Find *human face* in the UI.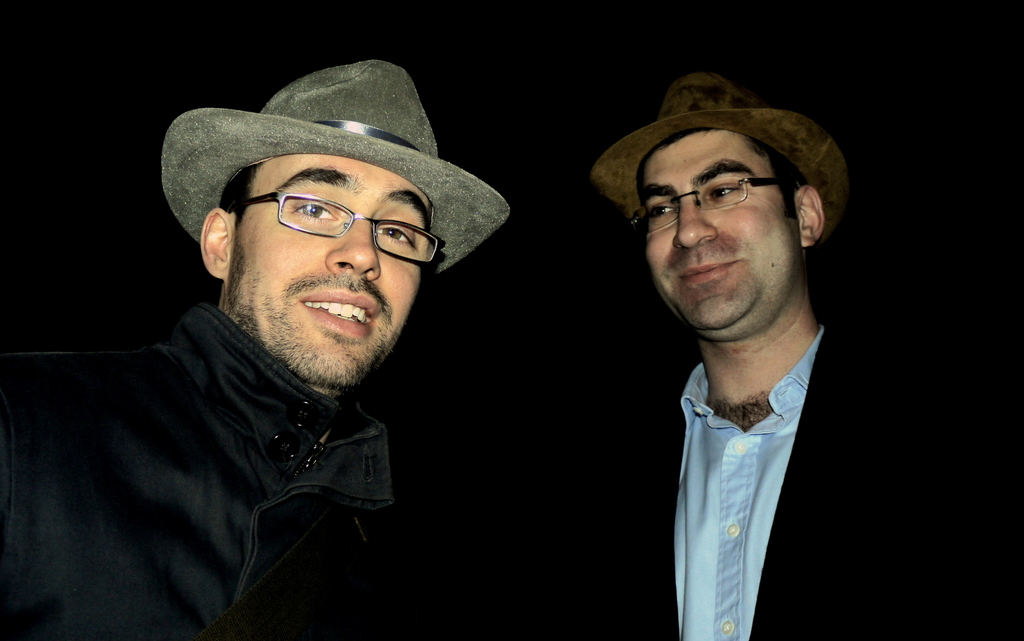
UI element at region(227, 156, 435, 388).
